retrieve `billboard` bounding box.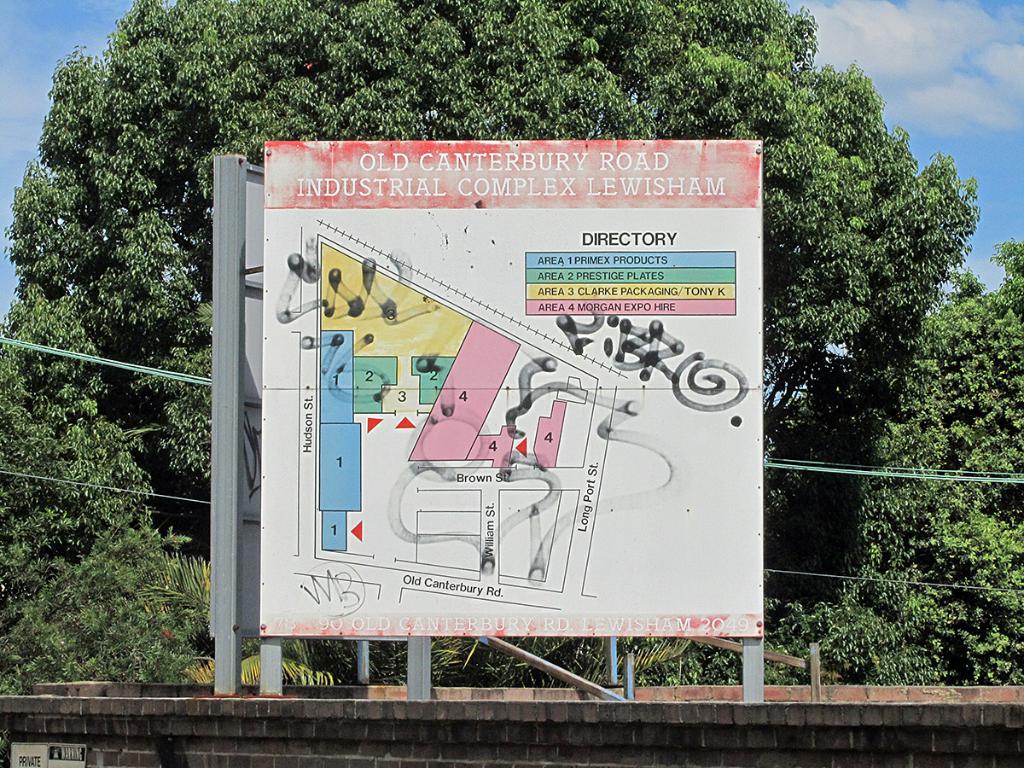
Bounding box: BBox(259, 135, 770, 637).
